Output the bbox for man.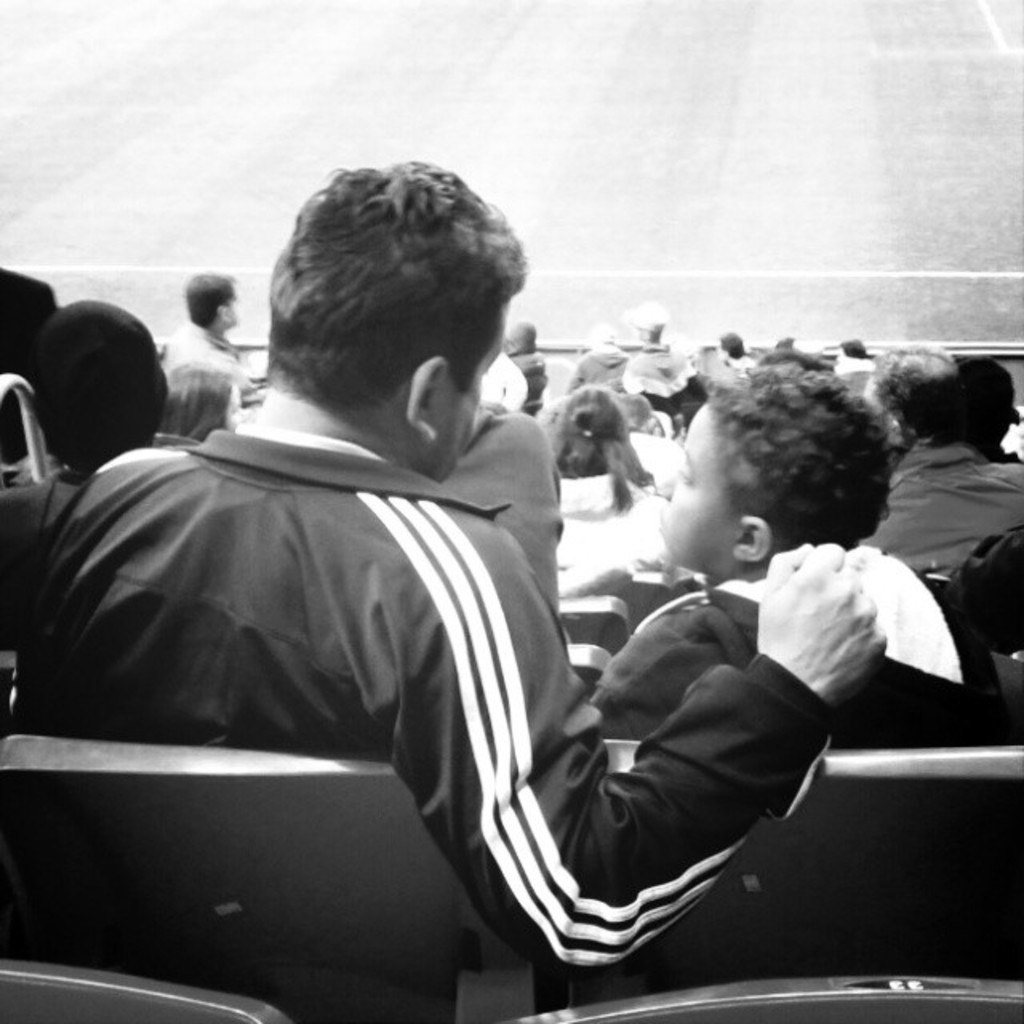
[left=0, top=235, right=800, bottom=1023].
